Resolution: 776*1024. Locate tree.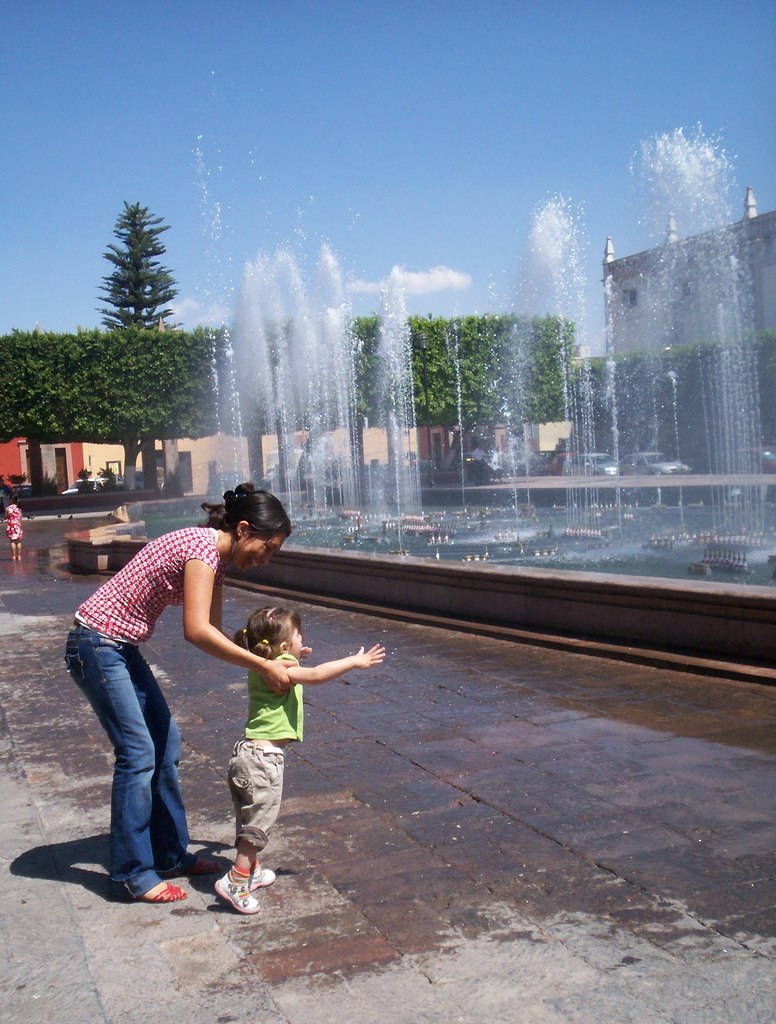
pyautogui.locateOnScreen(90, 186, 183, 490).
